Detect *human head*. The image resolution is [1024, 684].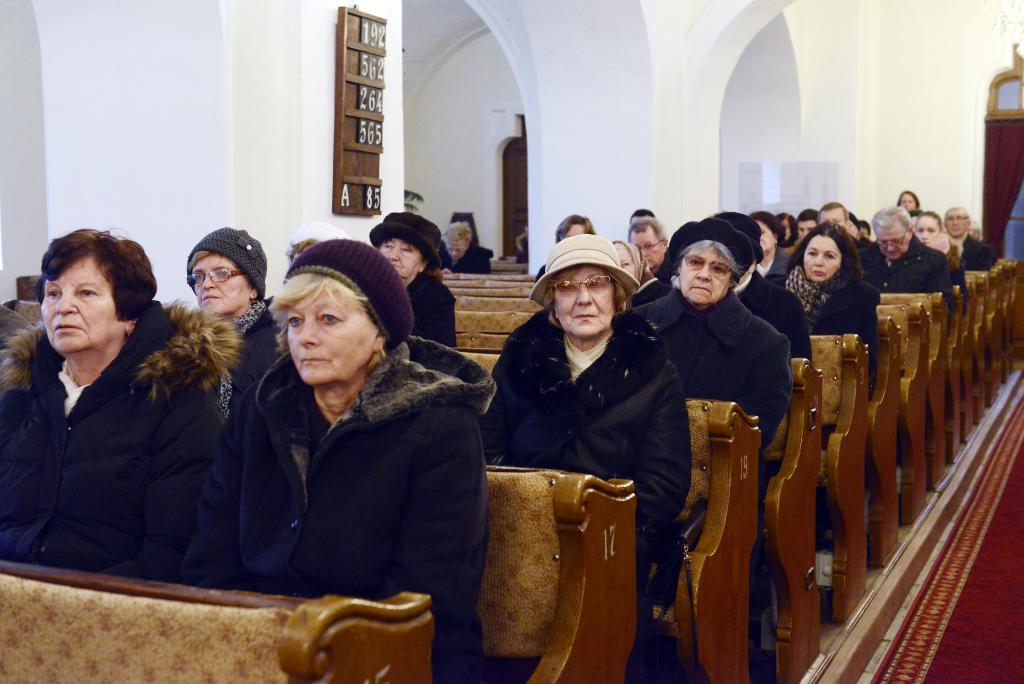
{"left": 772, "top": 211, "right": 796, "bottom": 247}.
